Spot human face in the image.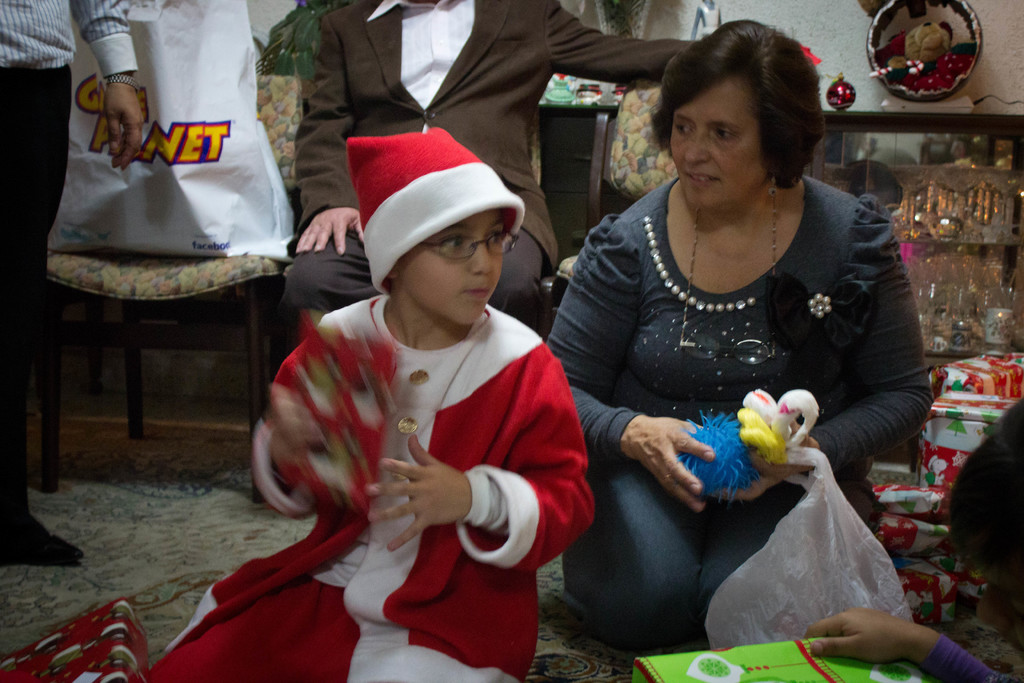
human face found at select_region(400, 211, 504, 323).
